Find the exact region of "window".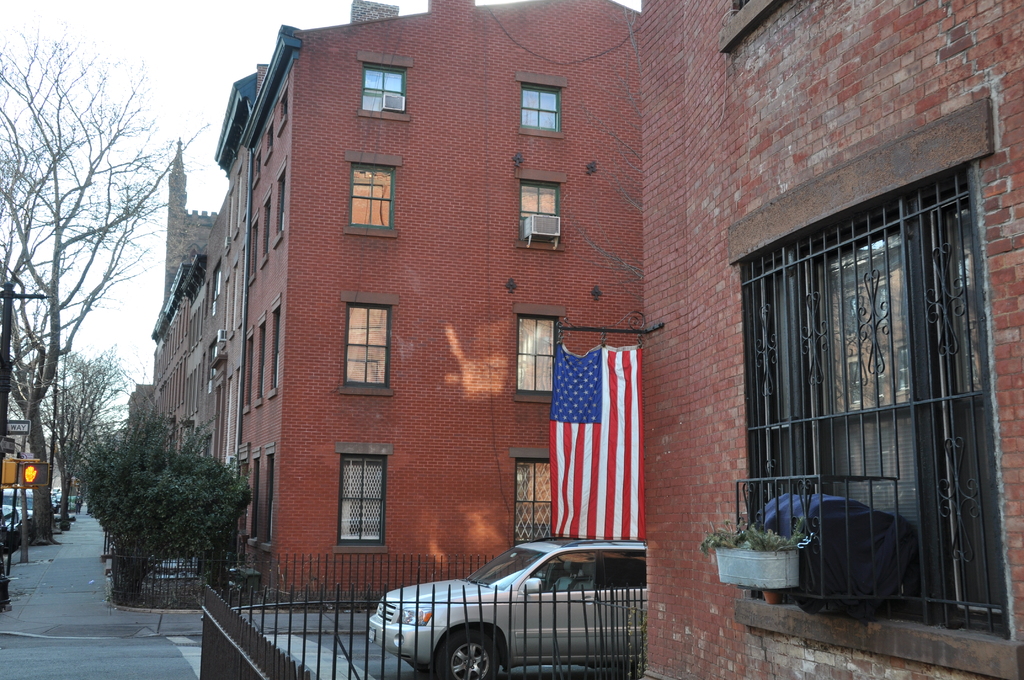
Exact region: (364,66,404,111).
